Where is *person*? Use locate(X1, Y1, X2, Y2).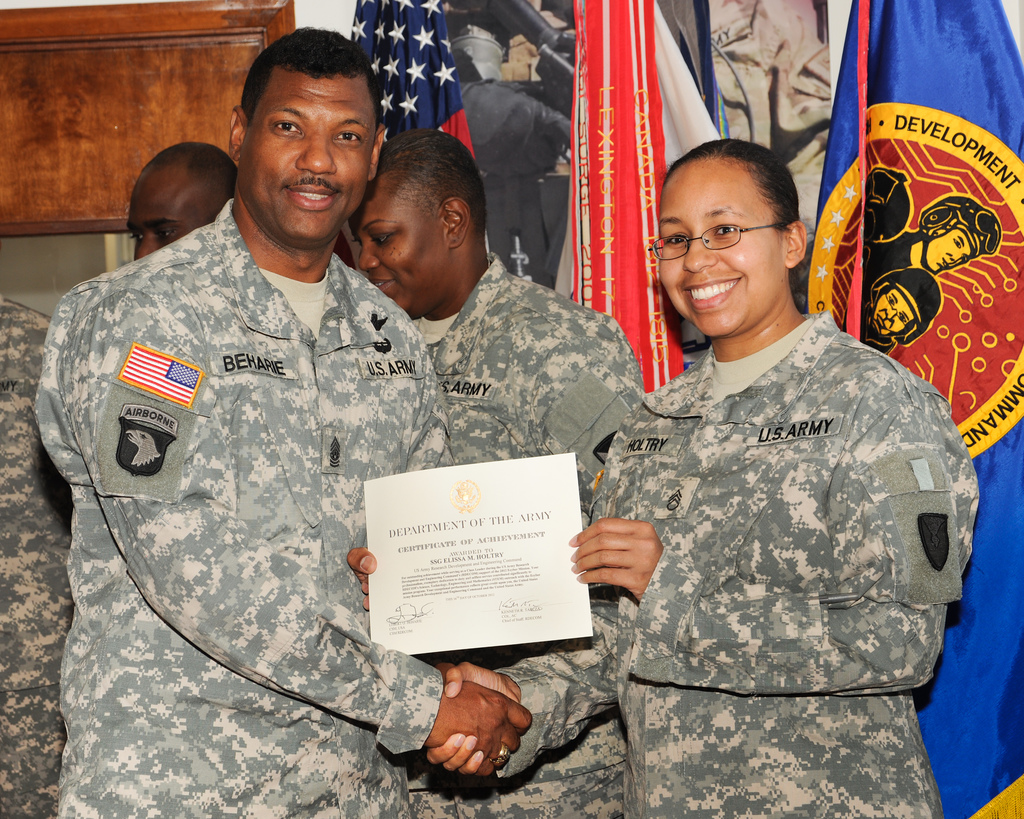
locate(123, 141, 234, 266).
